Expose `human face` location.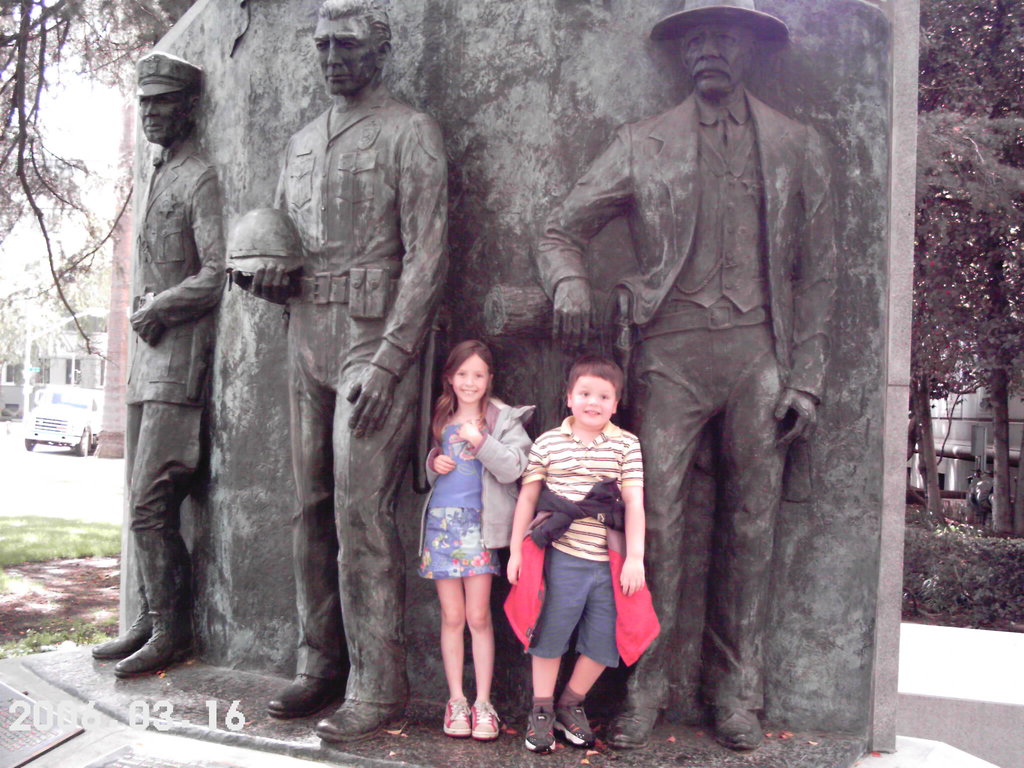
Exposed at box(315, 15, 380, 94).
